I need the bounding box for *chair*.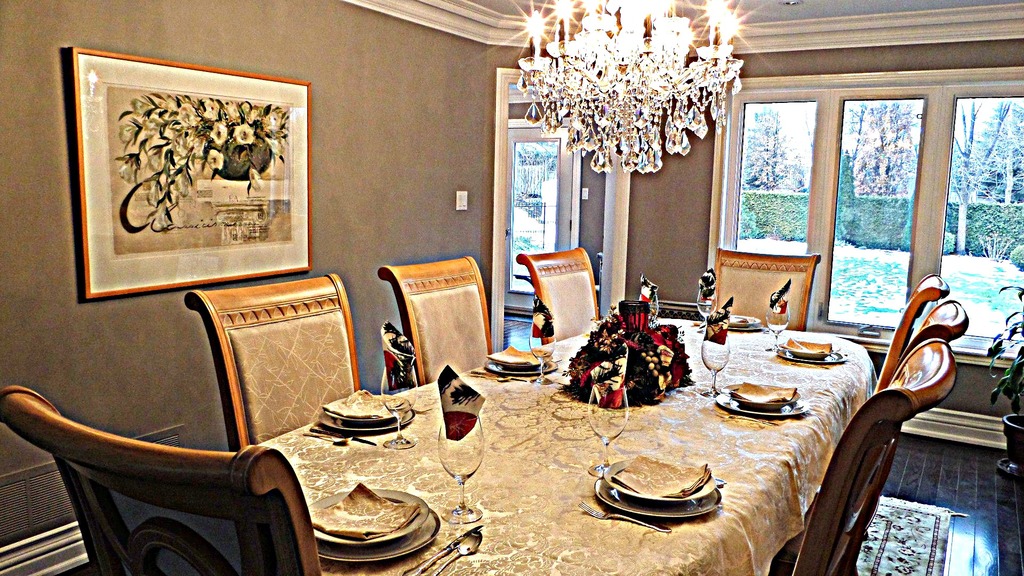
Here it is: 871, 272, 948, 396.
